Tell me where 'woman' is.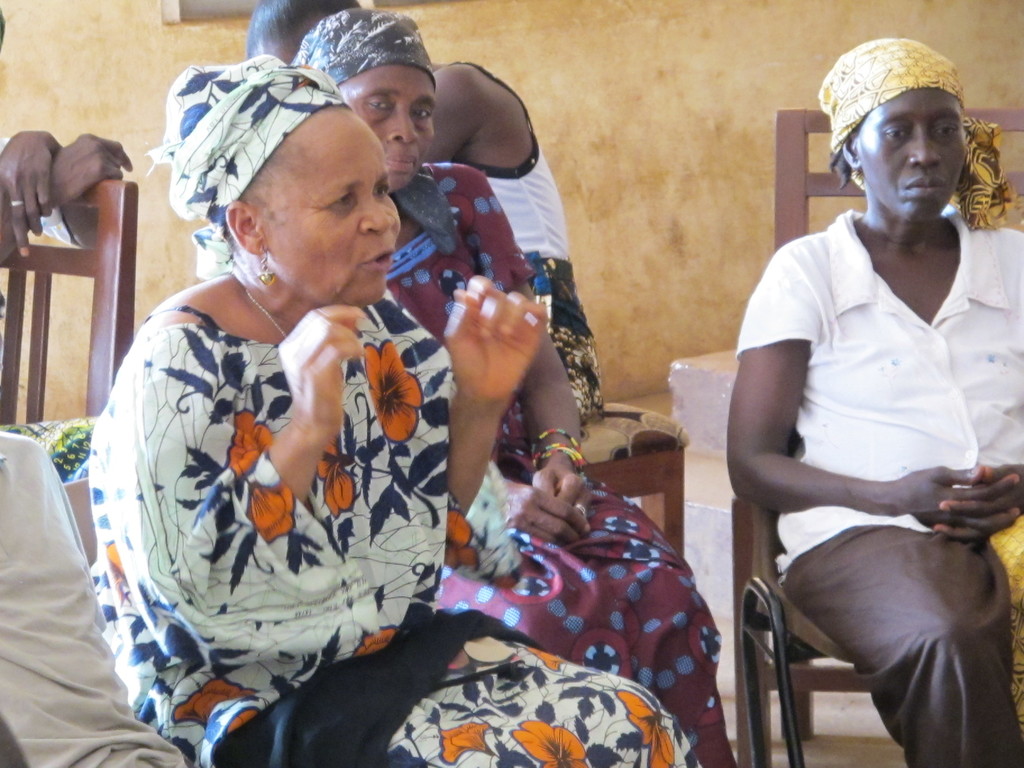
'woman' is at detection(85, 53, 703, 767).
